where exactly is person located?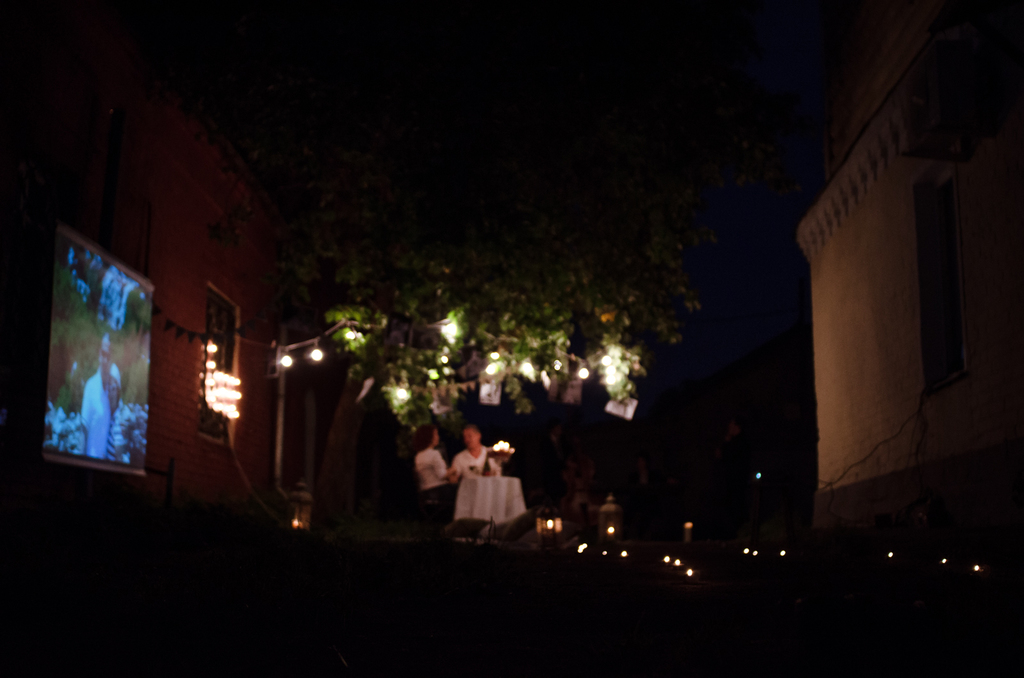
Its bounding box is l=413, t=426, r=453, b=489.
